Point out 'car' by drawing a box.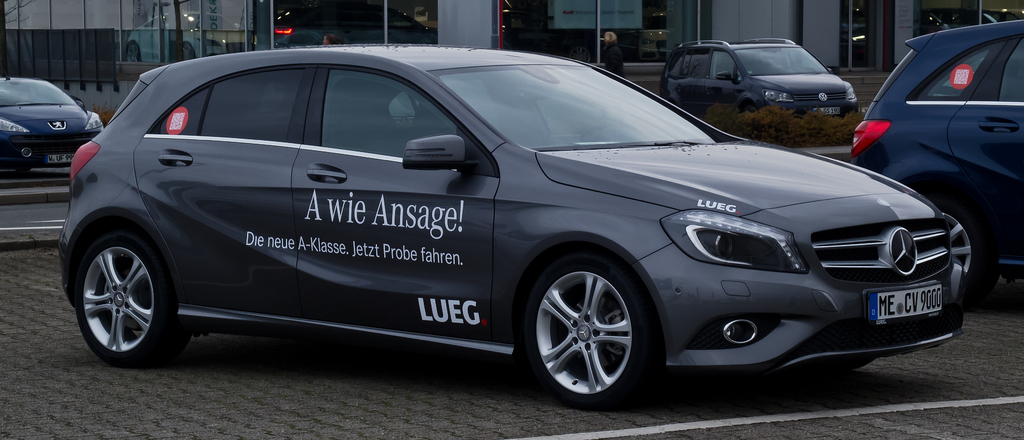
x1=57, y1=39, x2=975, y2=403.
